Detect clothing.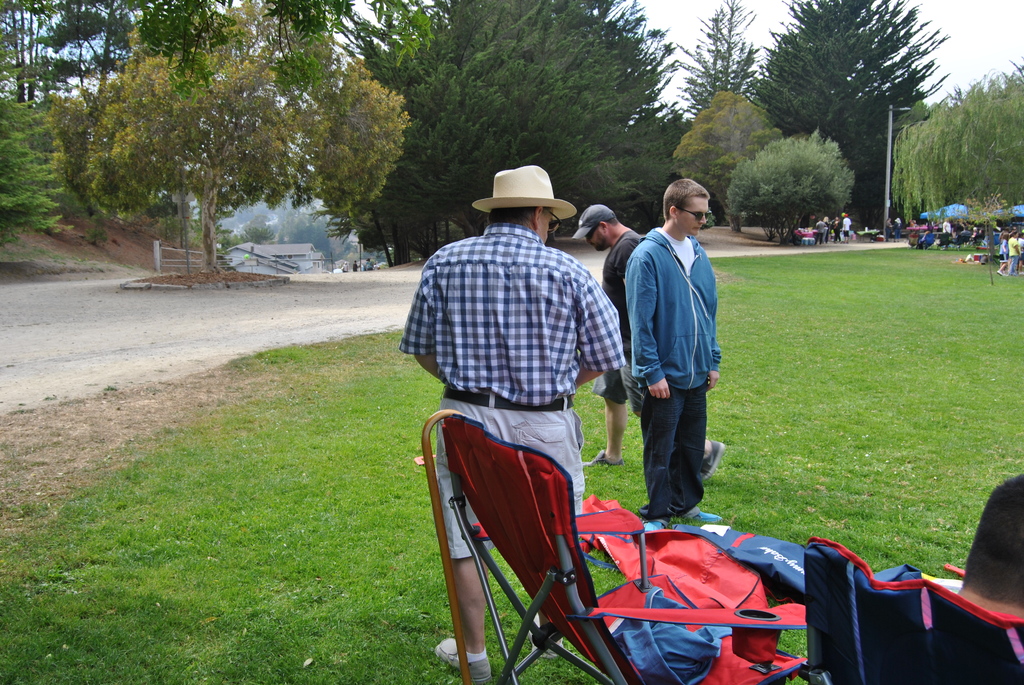
Detected at bbox(399, 223, 628, 563).
